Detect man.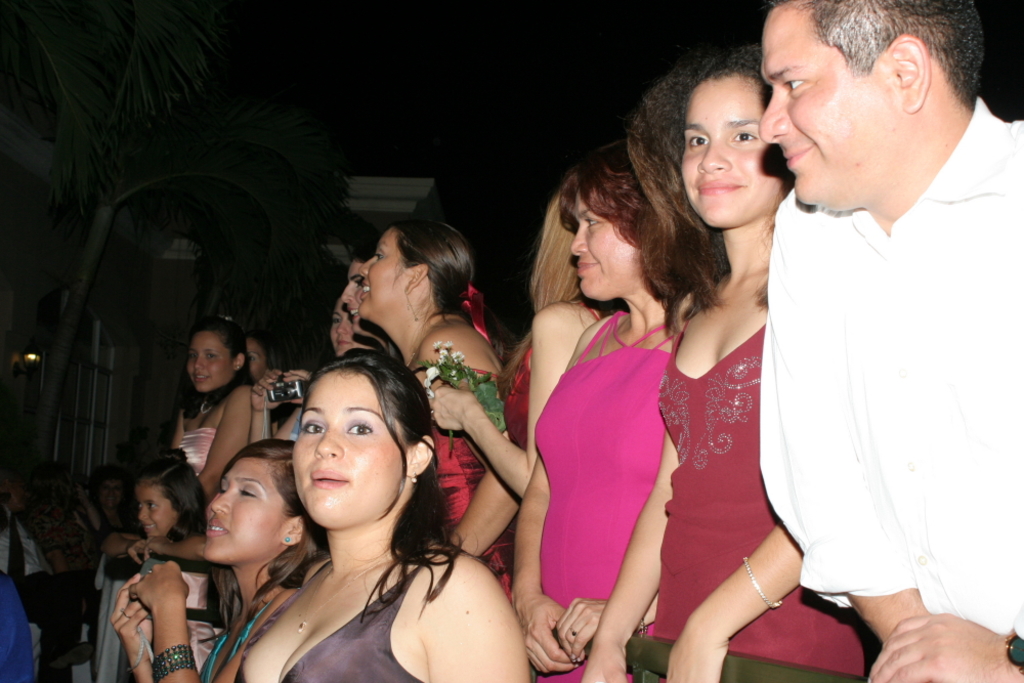
Detected at BBox(749, 0, 1009, 675).
